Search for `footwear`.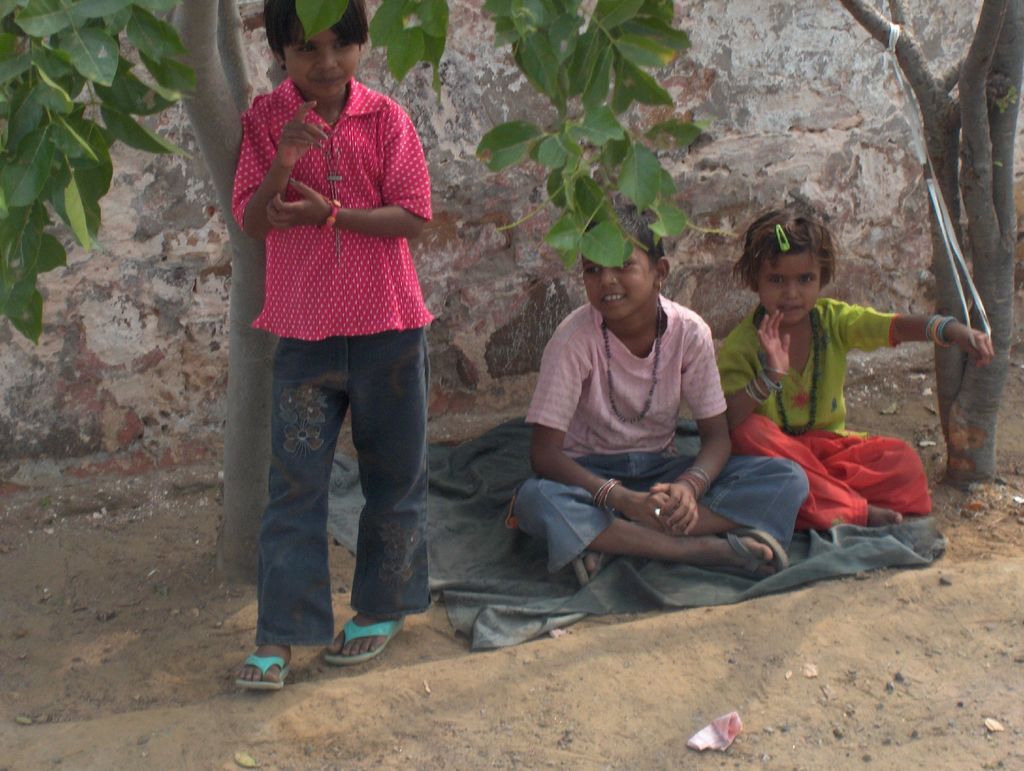
Found at [left=220, top=637, right=289, bottom=705].
